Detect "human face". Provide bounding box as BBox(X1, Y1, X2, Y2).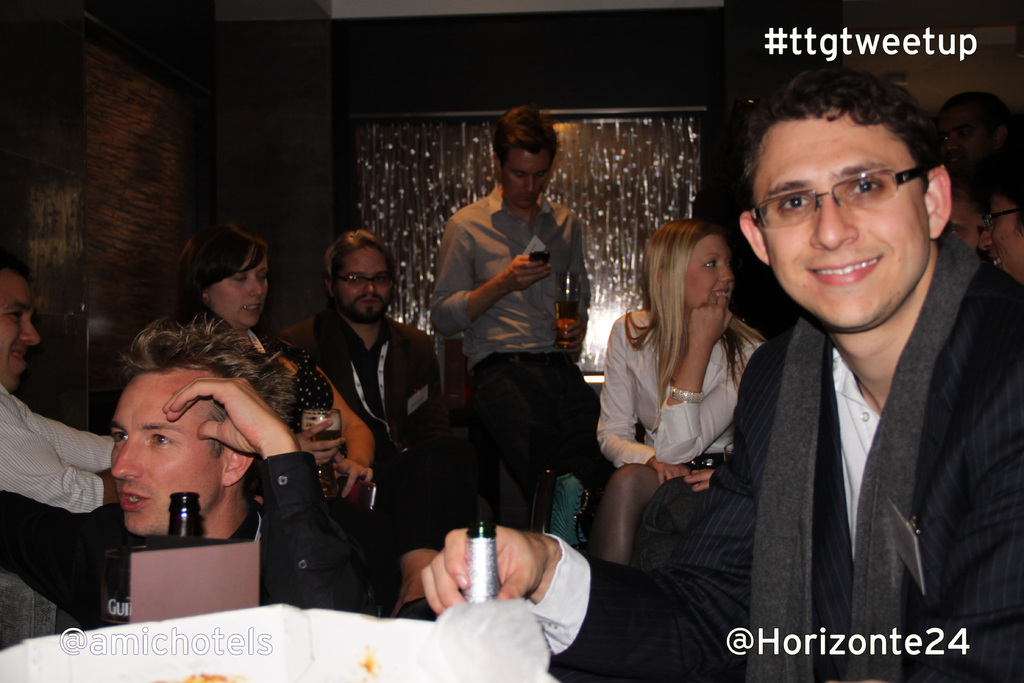
BBox(340, 245, 396, 325).
